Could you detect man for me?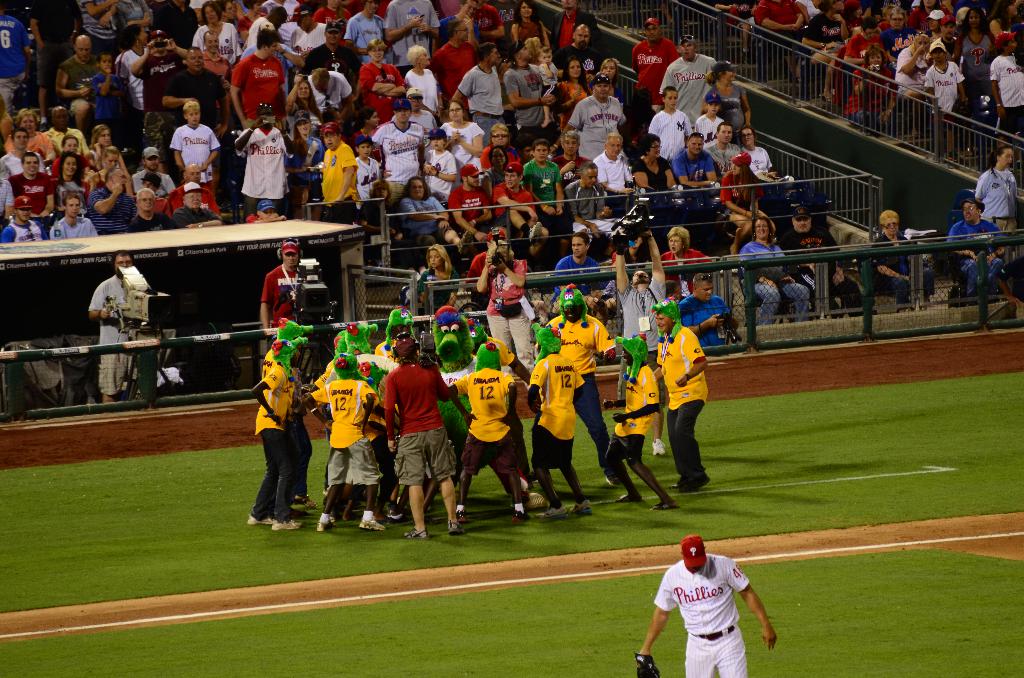
Detection result: x1=637 y1=517 x2=769 y2=675.
